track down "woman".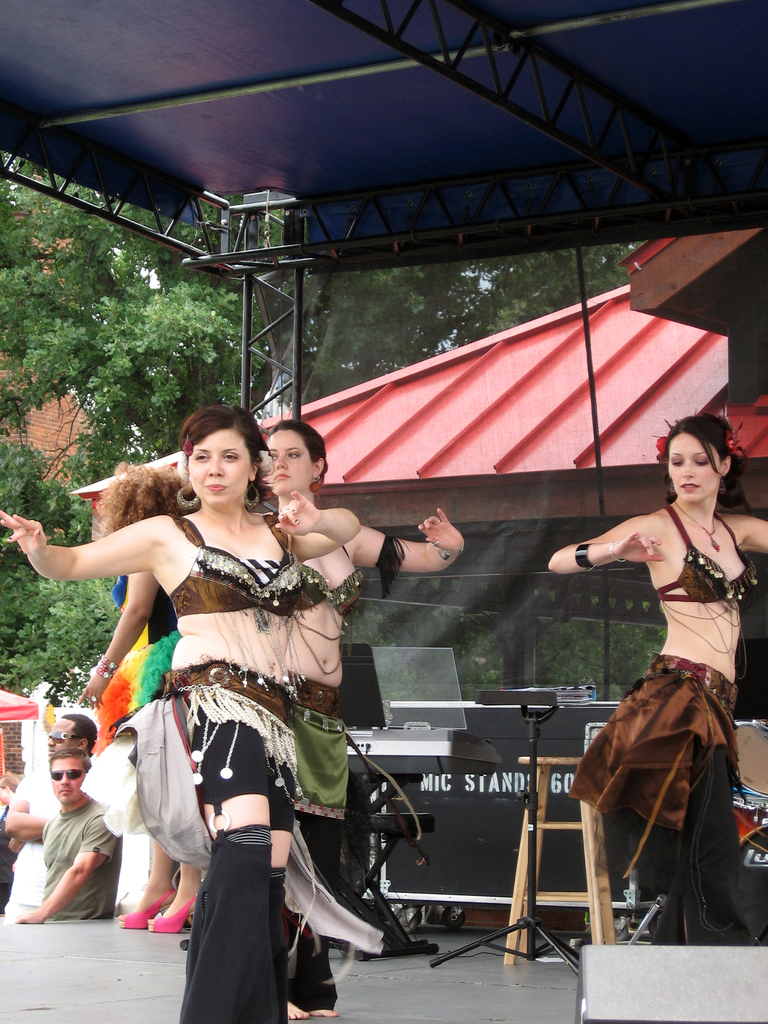
Tracked to [x1=77, y1=465, x2=202, y2=934].
